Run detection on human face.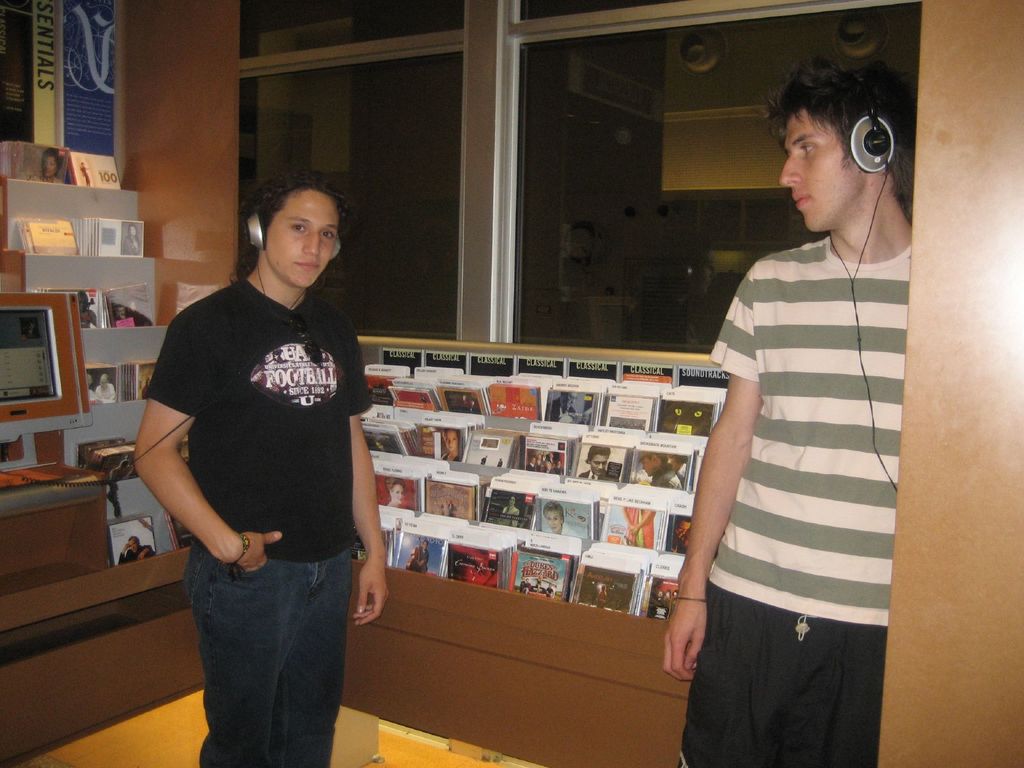
Result: box(779, 104, 869, 234).
